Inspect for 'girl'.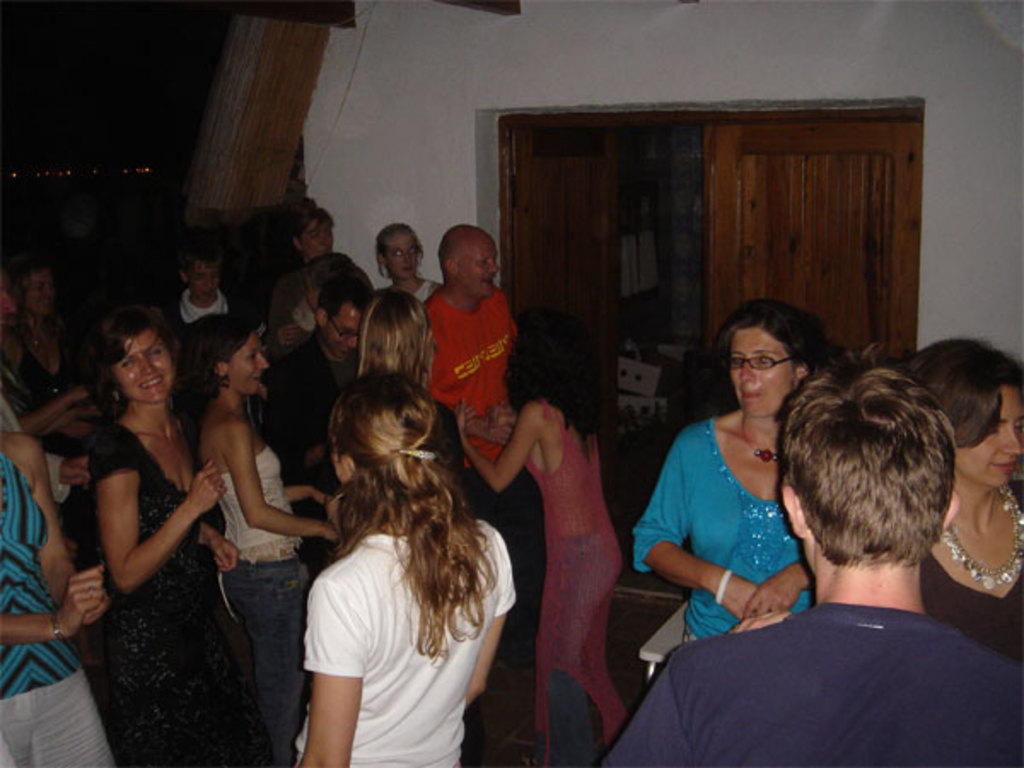
Inspection: bbox=(456, 312, 630, 766).
